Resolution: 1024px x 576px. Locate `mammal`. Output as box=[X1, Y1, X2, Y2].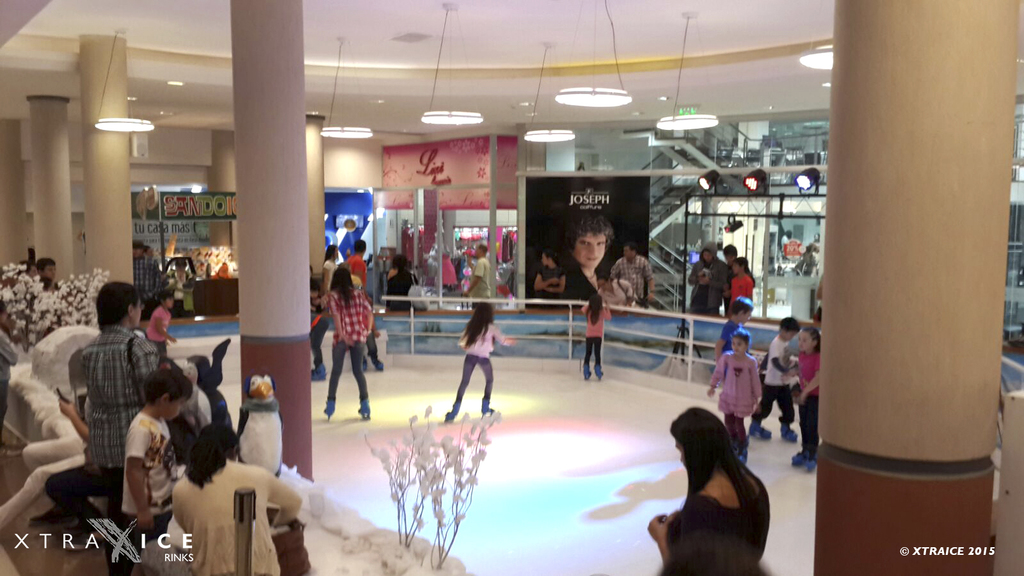
box=[751, 316, 802, 443].
